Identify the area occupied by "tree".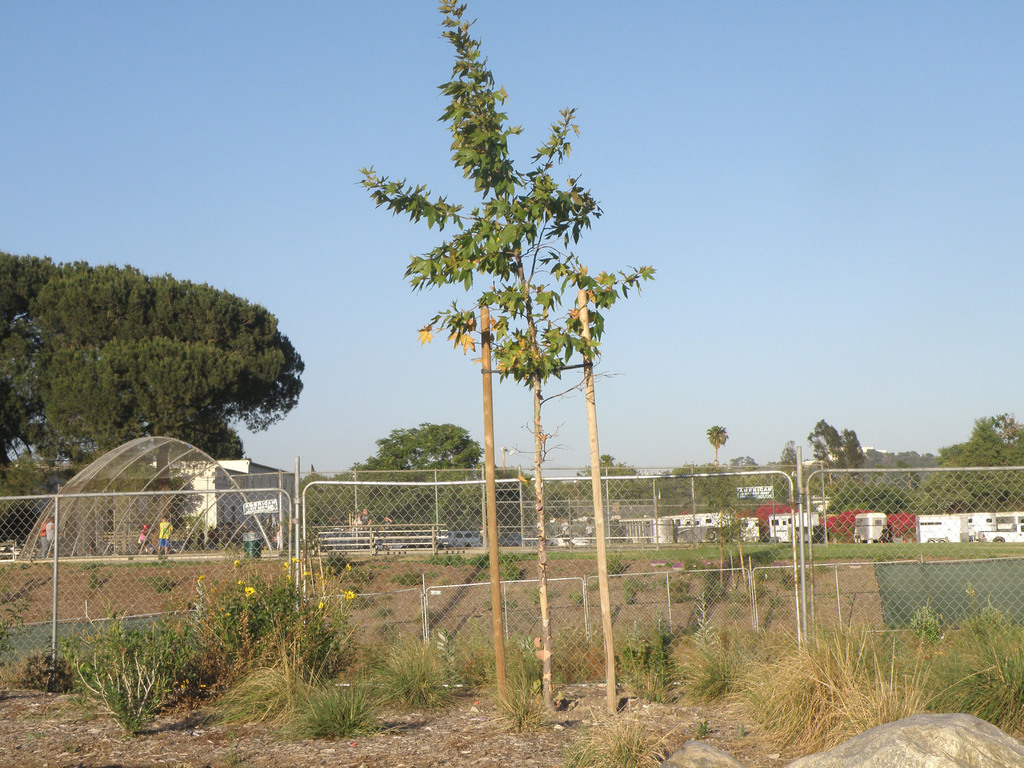
Area: left=364, top=419, right=480, bottom=534.
